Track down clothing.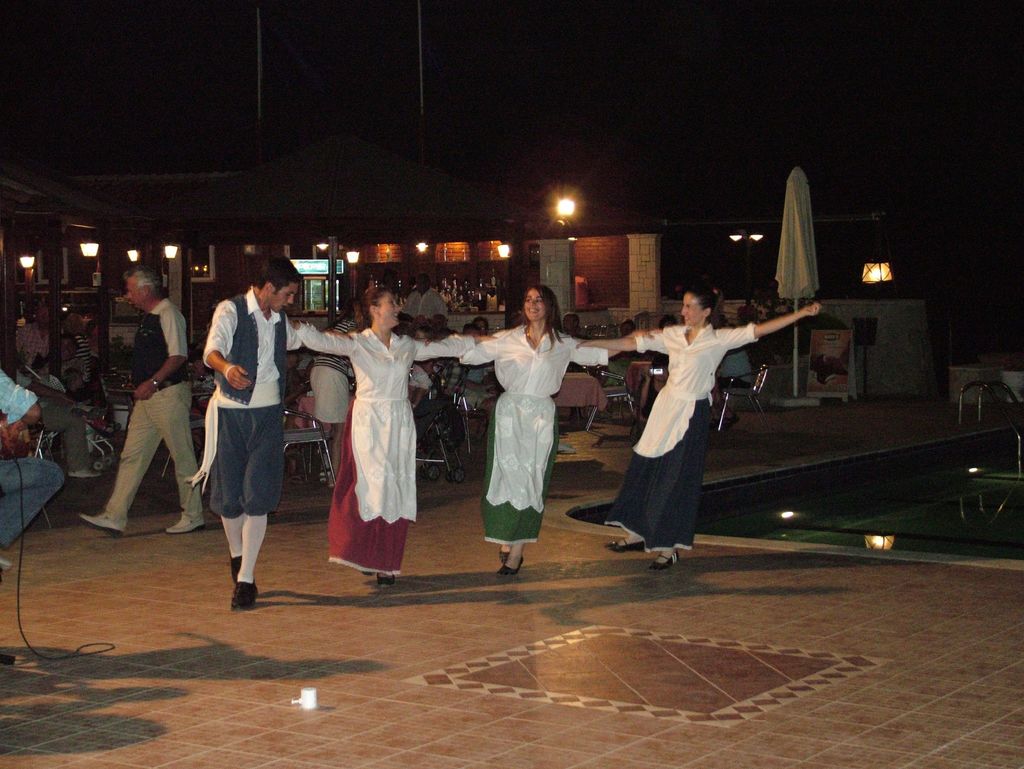
Tracked to box=[0, 369, 61, 548].
